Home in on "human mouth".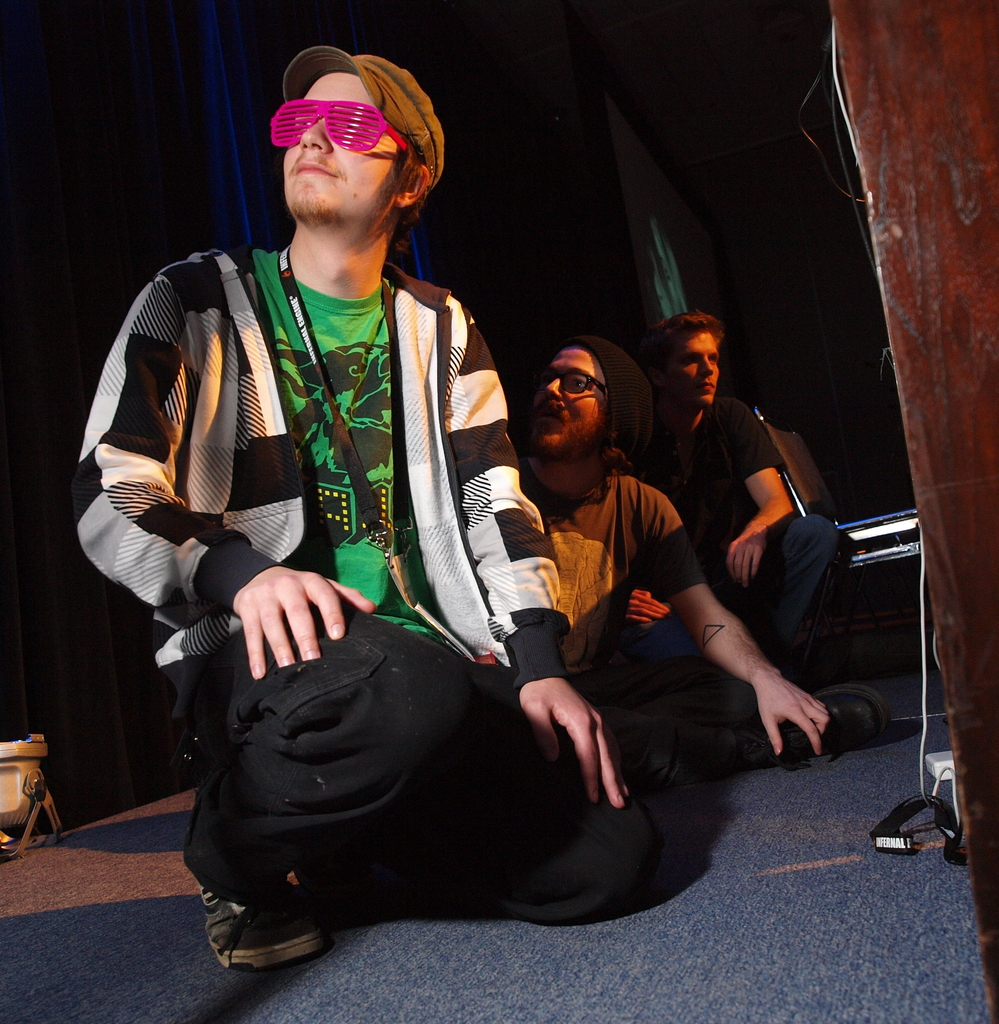
Homed in at 692, 384, 715, 398.
